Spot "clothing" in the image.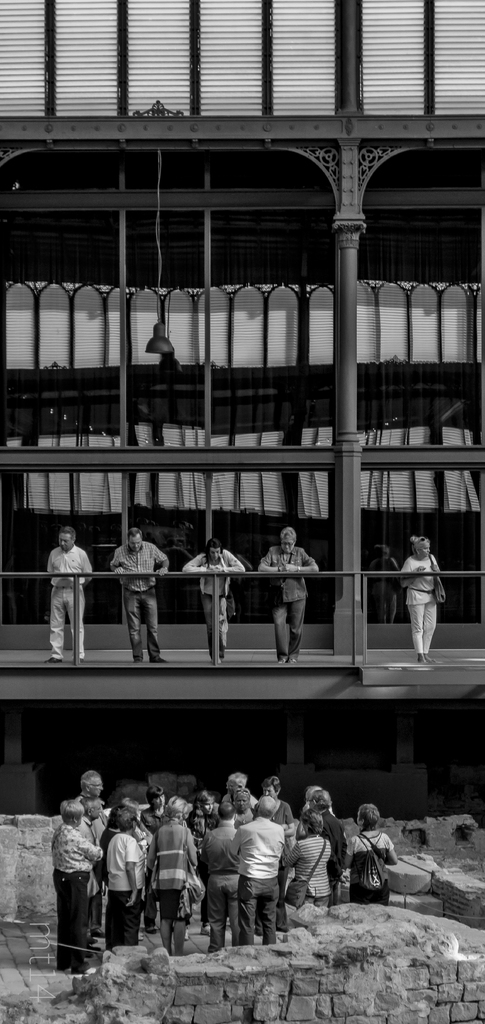
"clothing" found at <box>201,835,248,952</box>.
